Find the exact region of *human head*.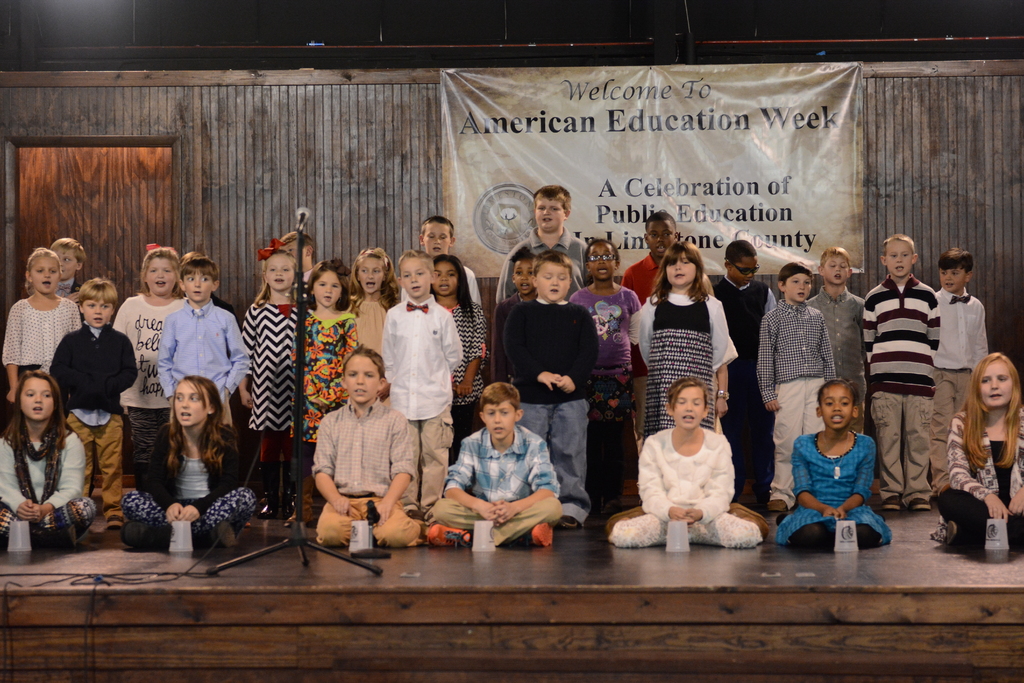
Exact region: rect(476, 383, 524, 444).
